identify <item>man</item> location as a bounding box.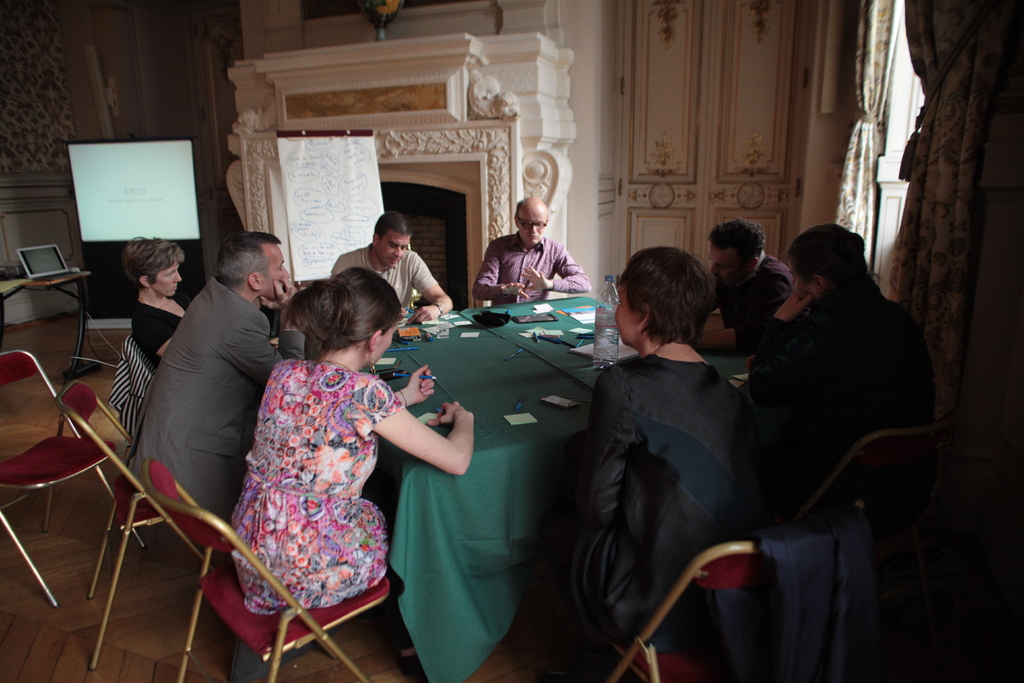
Rect(474, 195, 595, 309).
